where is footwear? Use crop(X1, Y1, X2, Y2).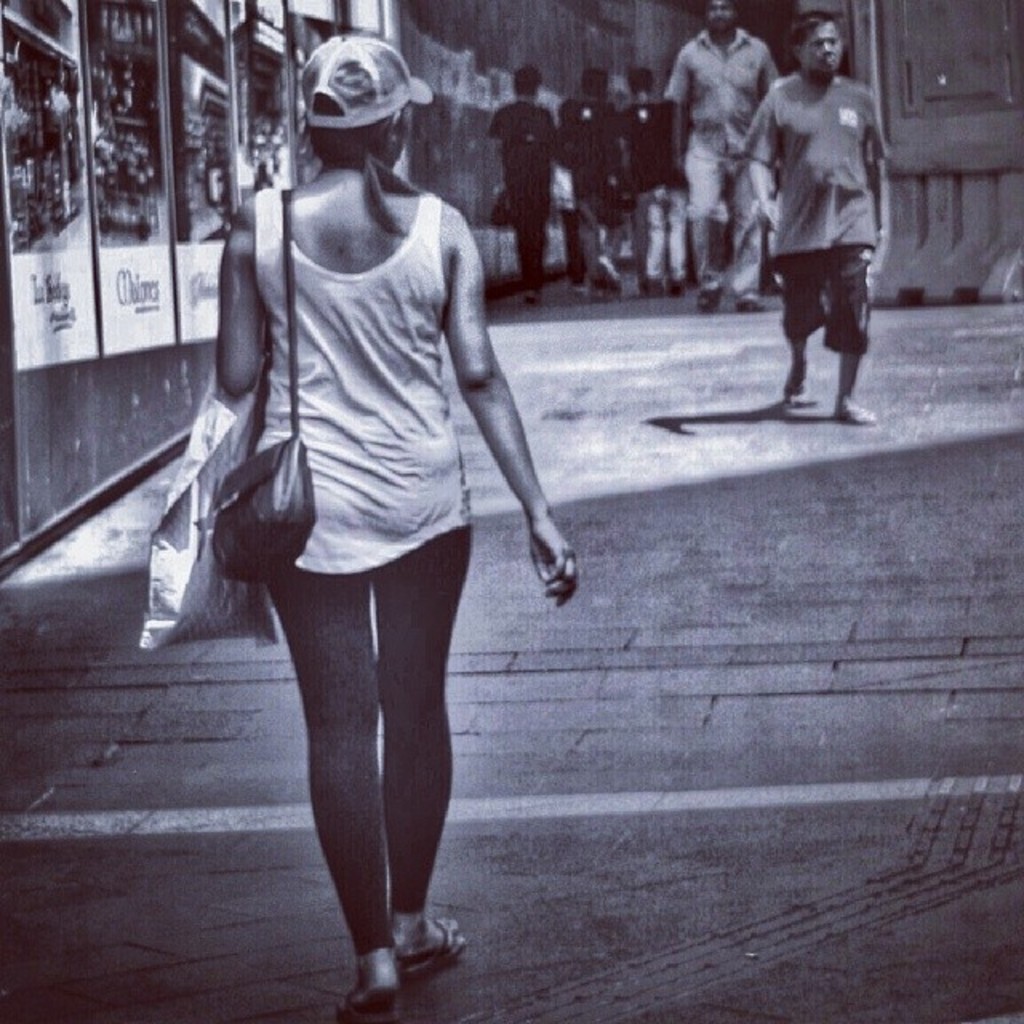
crop(734, 291, 770, 309).
